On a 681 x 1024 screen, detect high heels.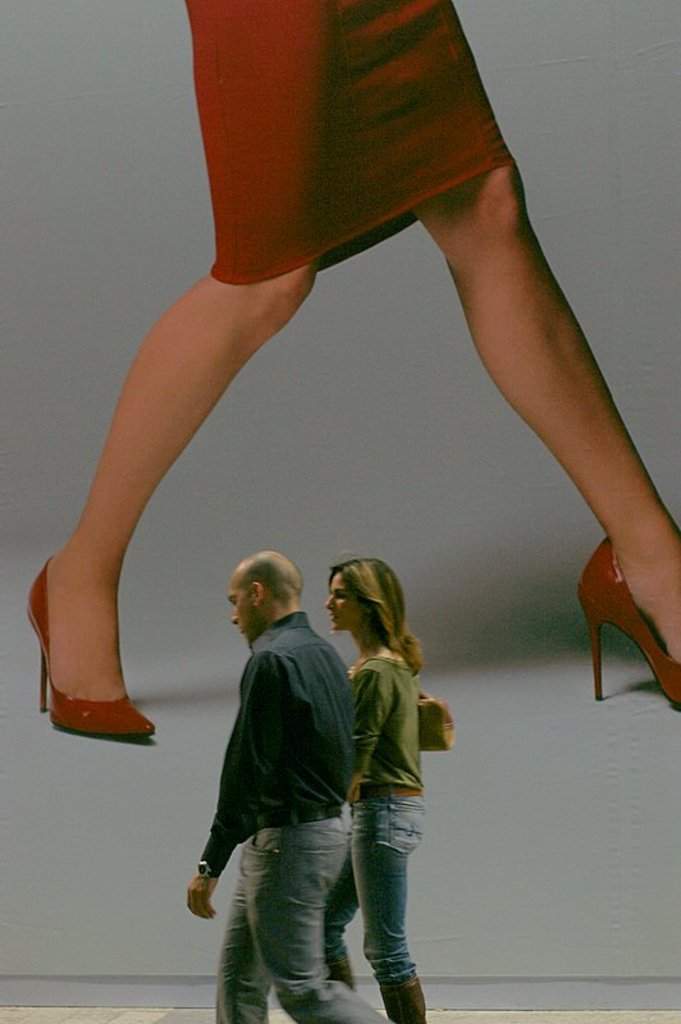
x1=31 y1=558 x2=156 y2=749.
